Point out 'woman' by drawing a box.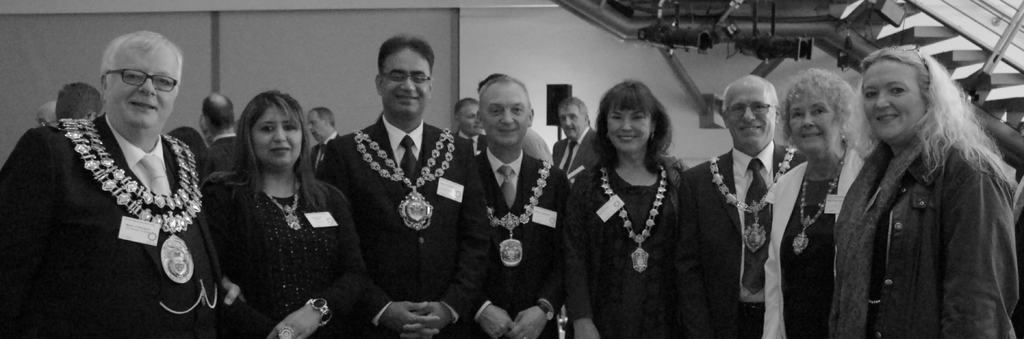
select_region(751, 51, 860, 338).
